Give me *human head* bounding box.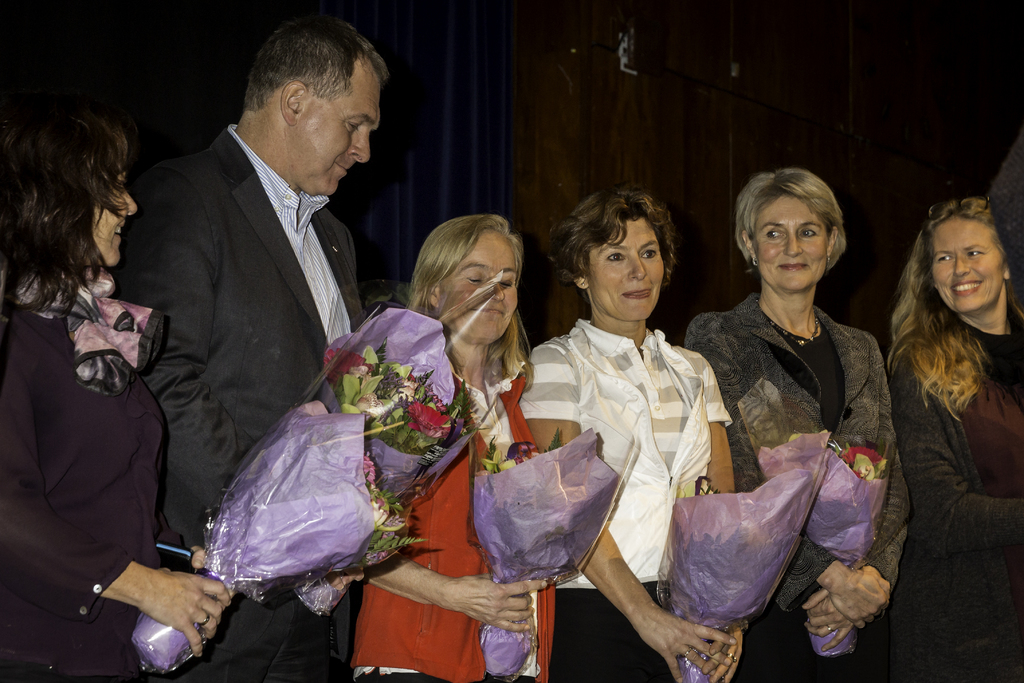
[414,213,519,343].
